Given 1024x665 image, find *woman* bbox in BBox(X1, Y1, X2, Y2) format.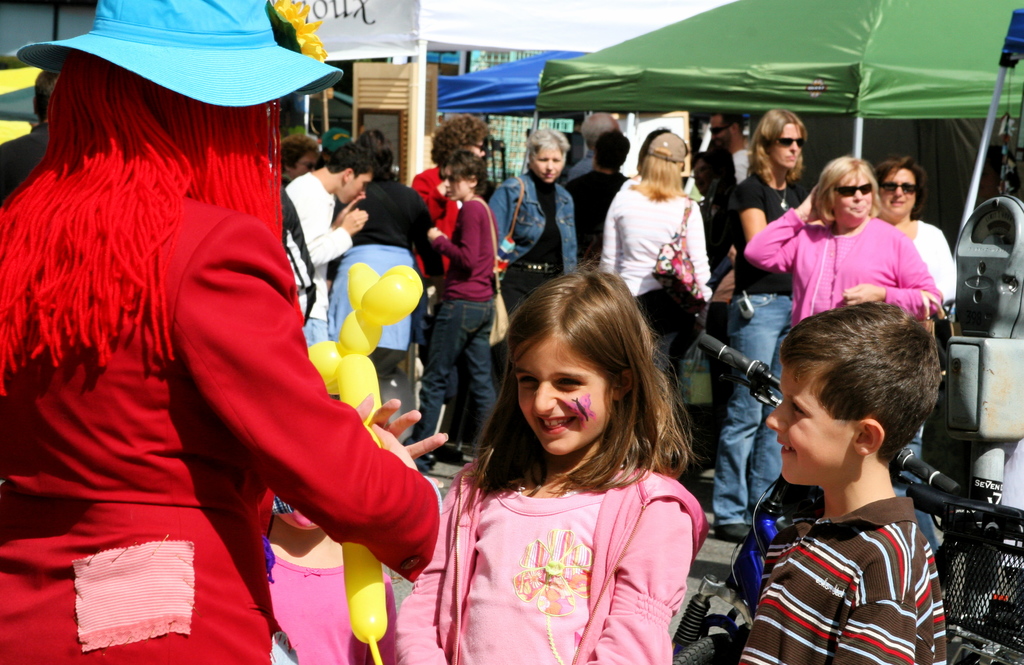
BBox(410, 110, 492, 232).
